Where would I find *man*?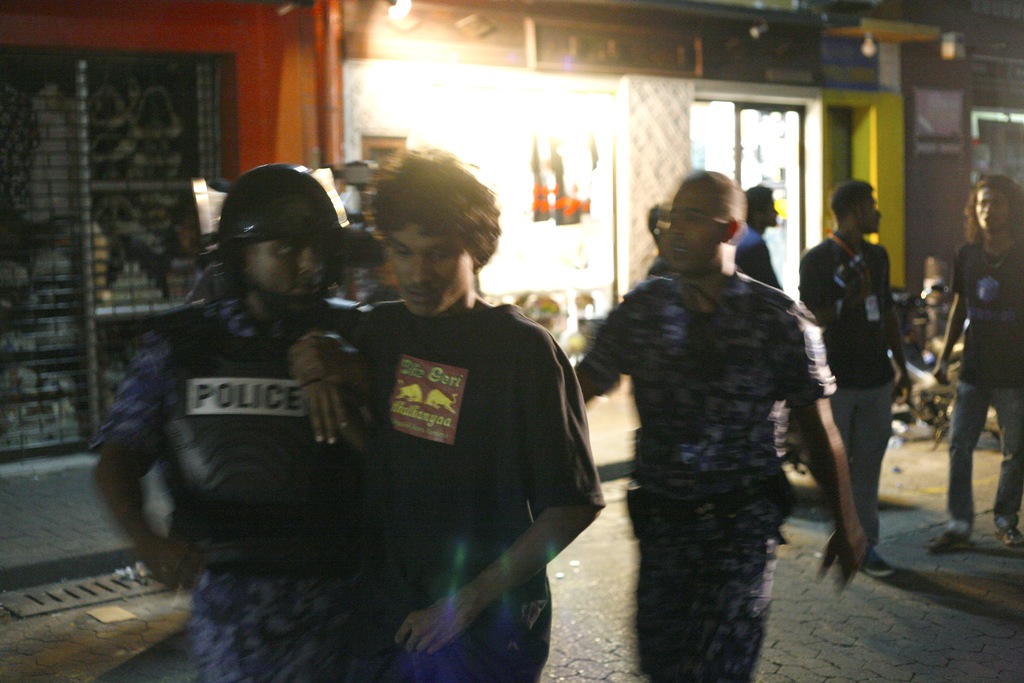
At l=793, t=179, r=911, b=575.
